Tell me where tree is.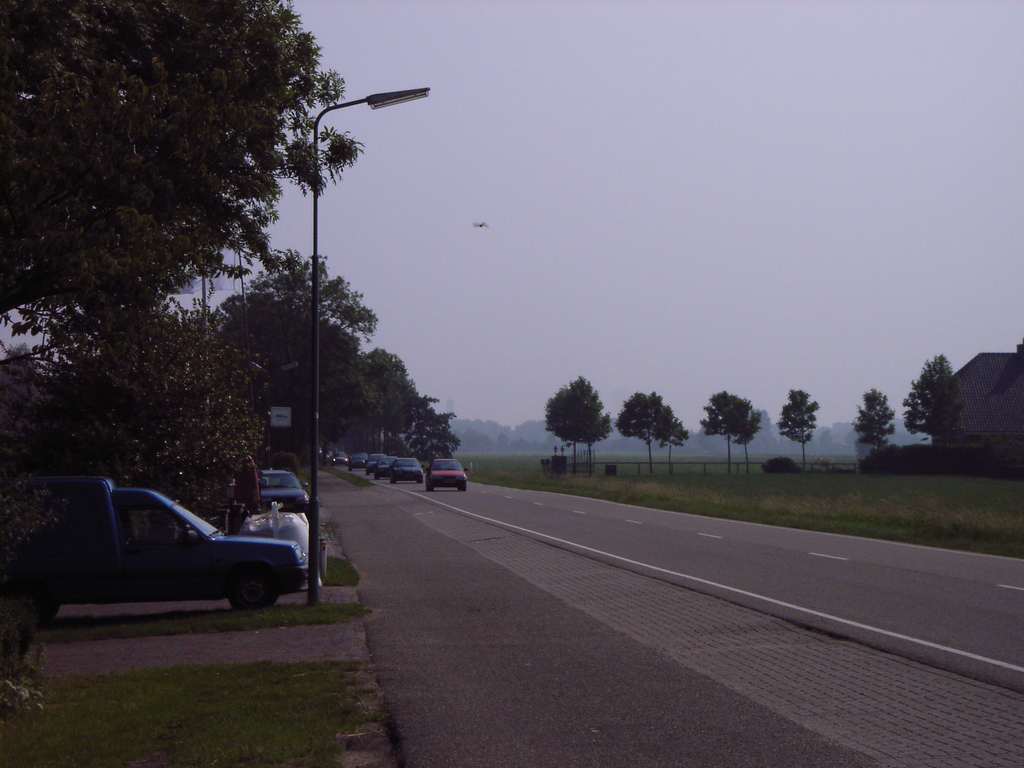
tree is at [x1=5, y1=303, x2=262, y2=513].
